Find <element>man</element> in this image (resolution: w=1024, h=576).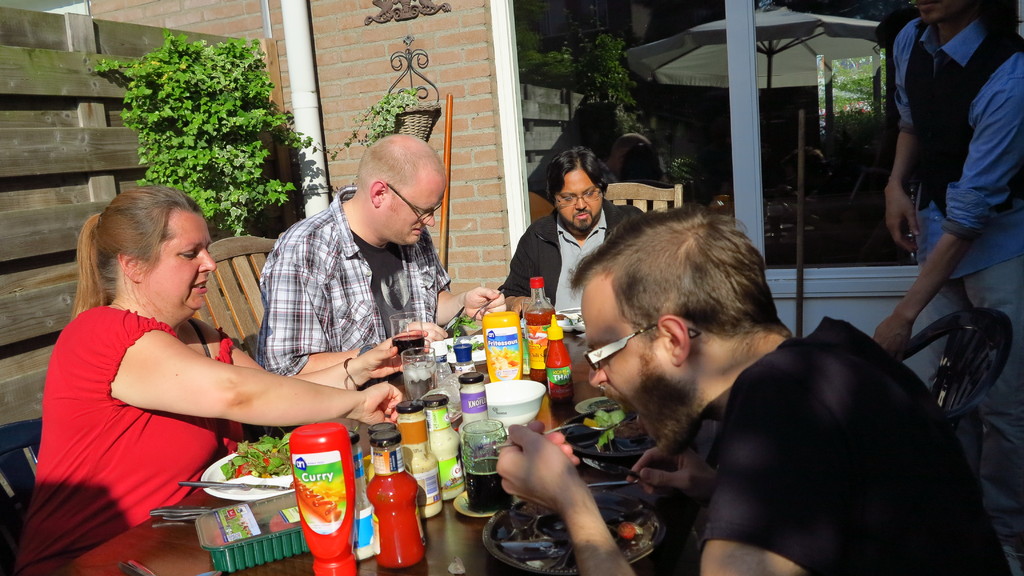
locate(486, 203, 1017, 575).
